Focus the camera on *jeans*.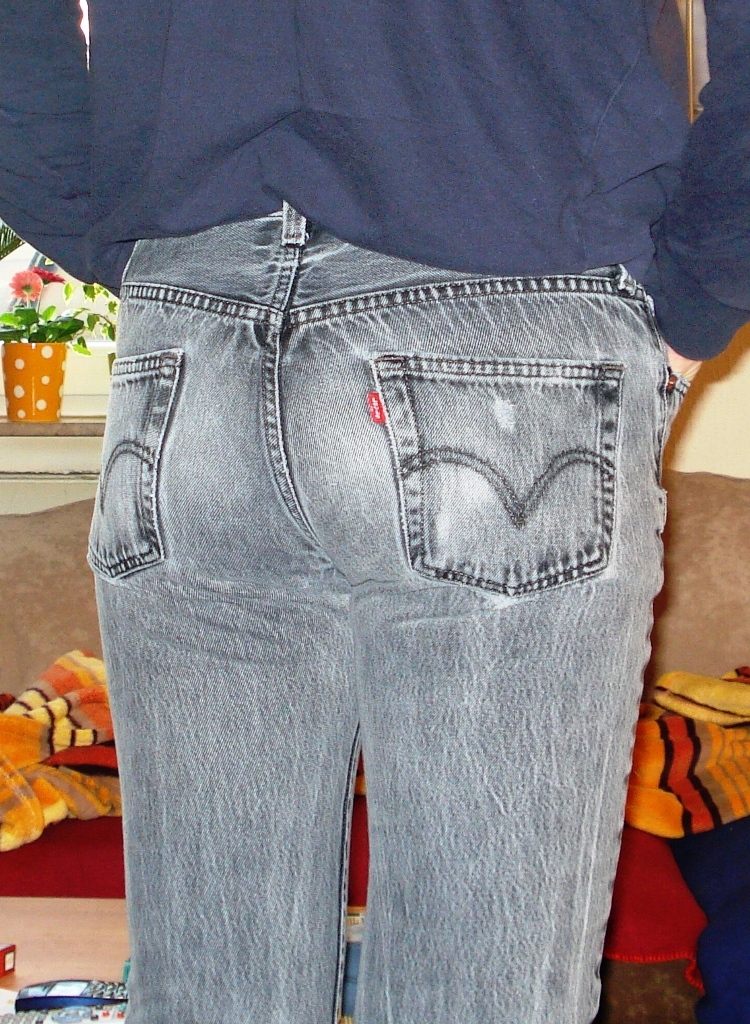
Focus region: bbox(82, 196, 682, 1023).
